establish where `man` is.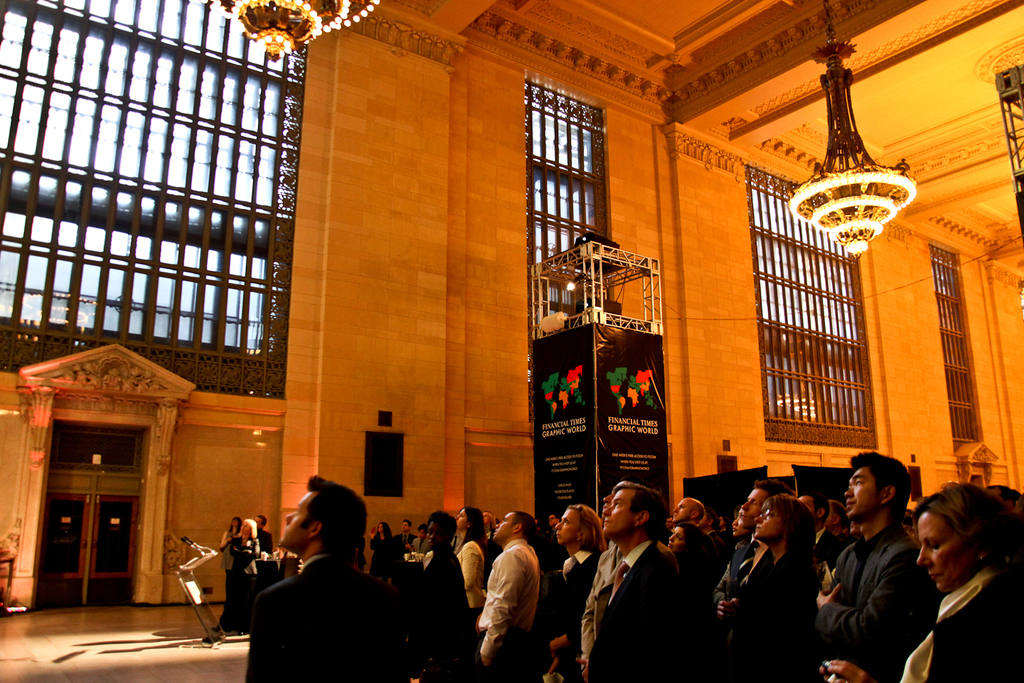
Established at (x1=717, y1=512, x2=731, y2=529).
